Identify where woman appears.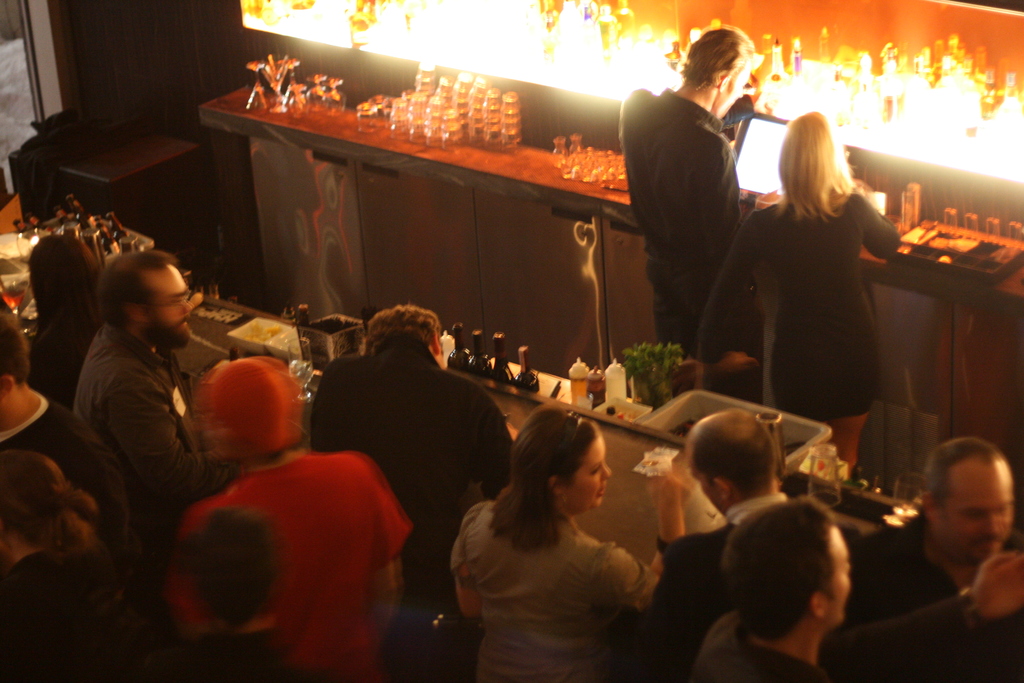
Appears at l=0, t=441, r=138, b=682.
